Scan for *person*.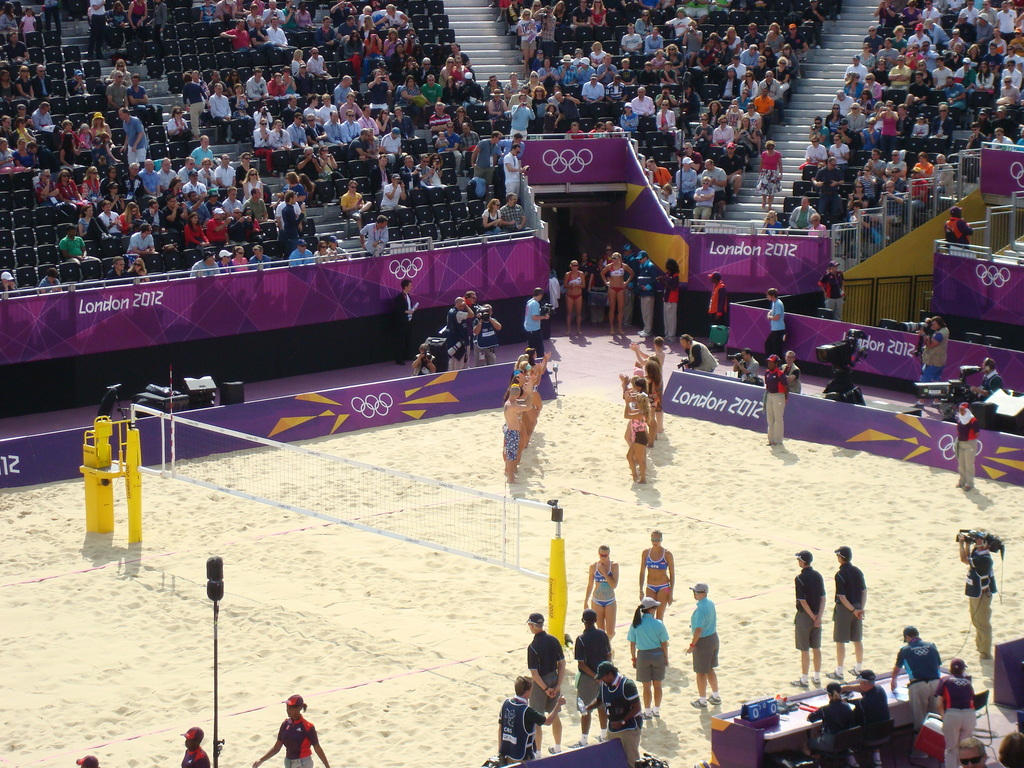
Scan result: l=162, t=106, r=190, b=134.
